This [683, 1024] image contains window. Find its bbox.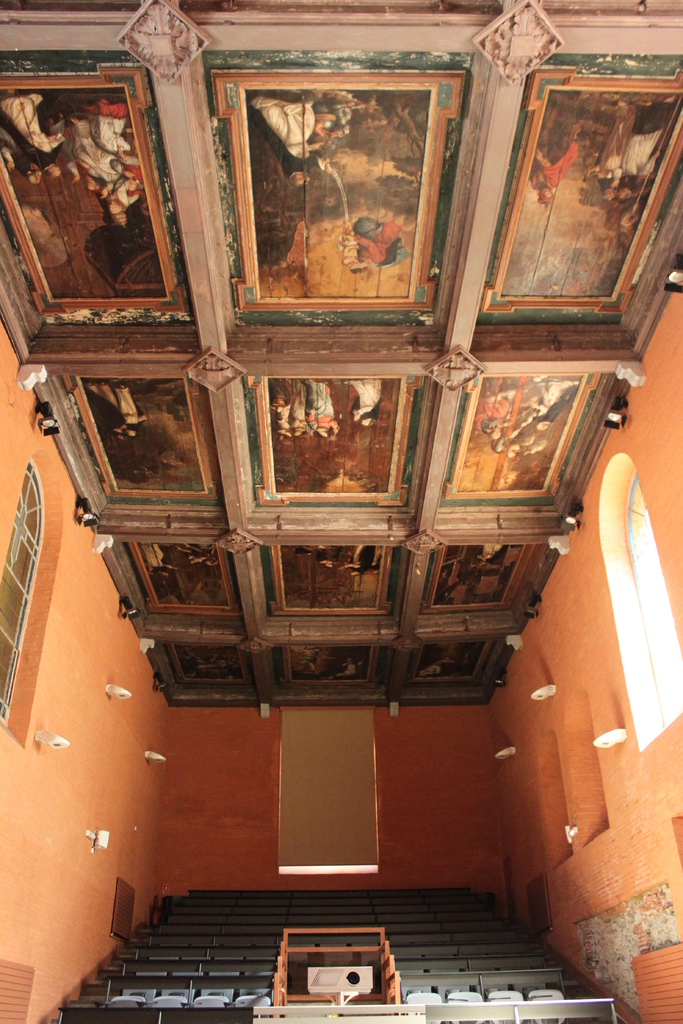
box=[541, 737, 579, 875].
